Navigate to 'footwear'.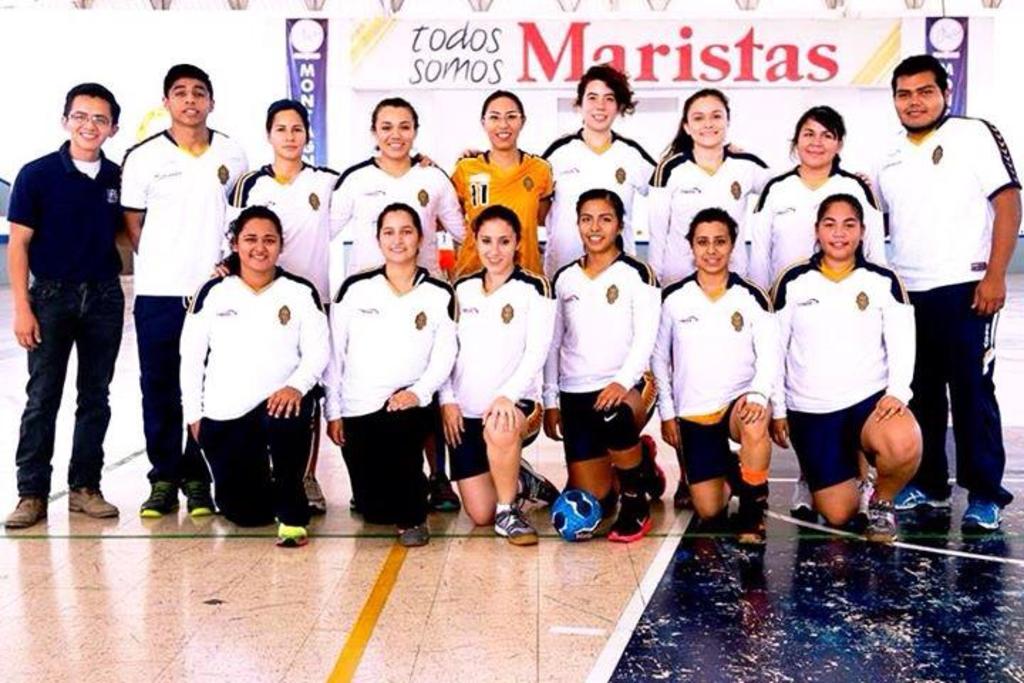
Navigation target: 306,472,326,518.
